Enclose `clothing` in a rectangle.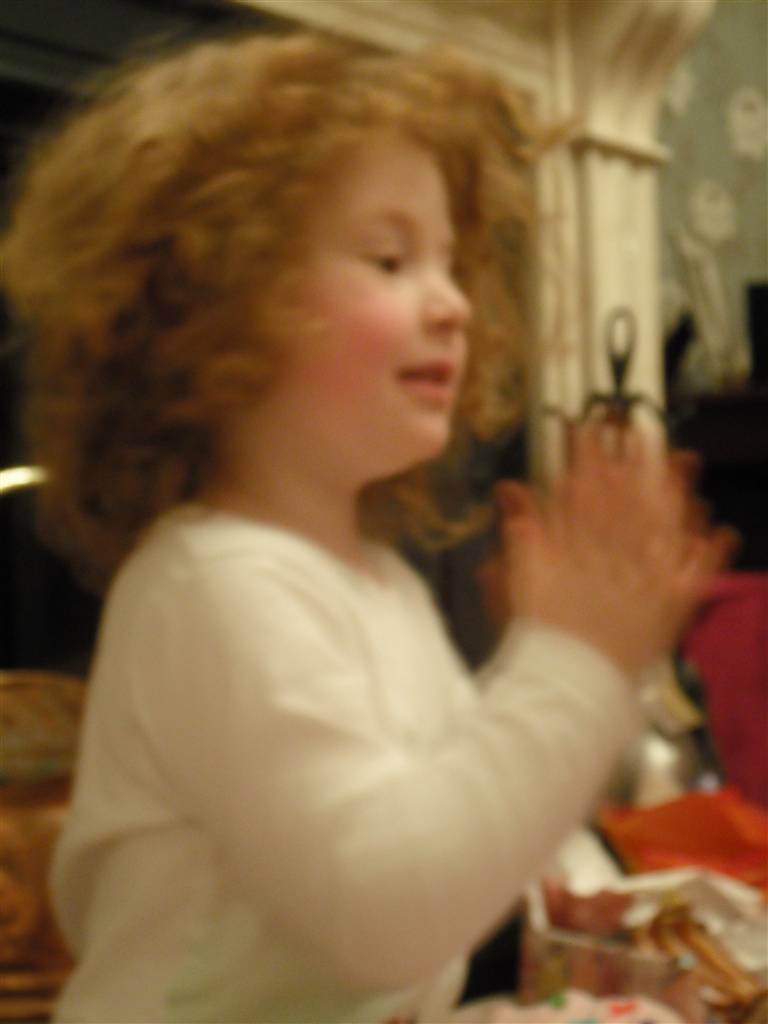
Rect(51, 452, 638, 1004).
